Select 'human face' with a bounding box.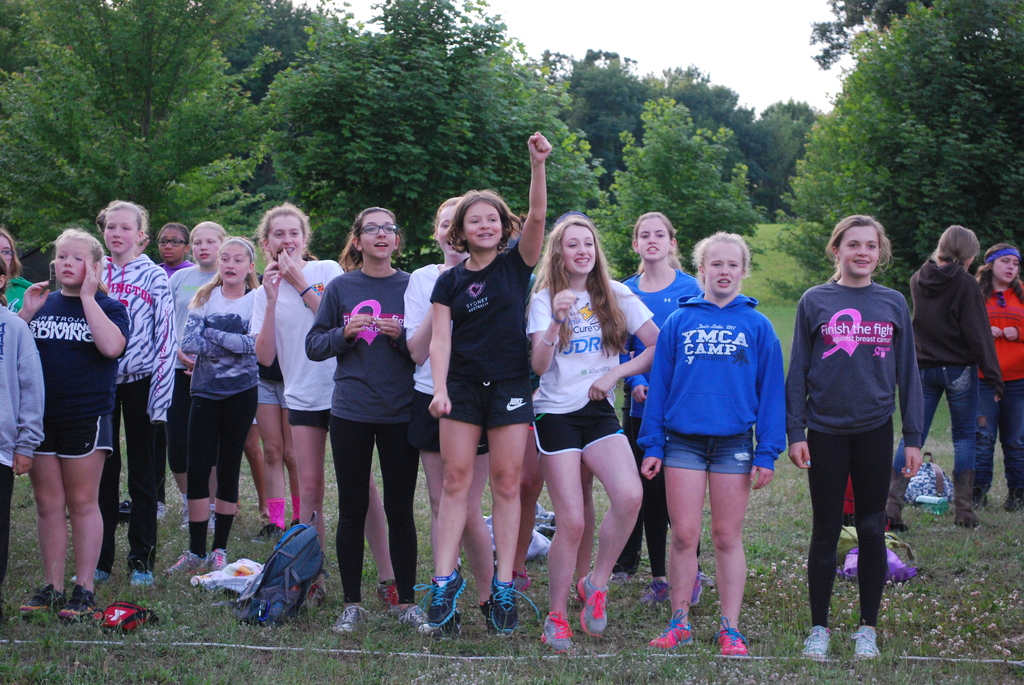
crop(154, 221, 195, 259).
